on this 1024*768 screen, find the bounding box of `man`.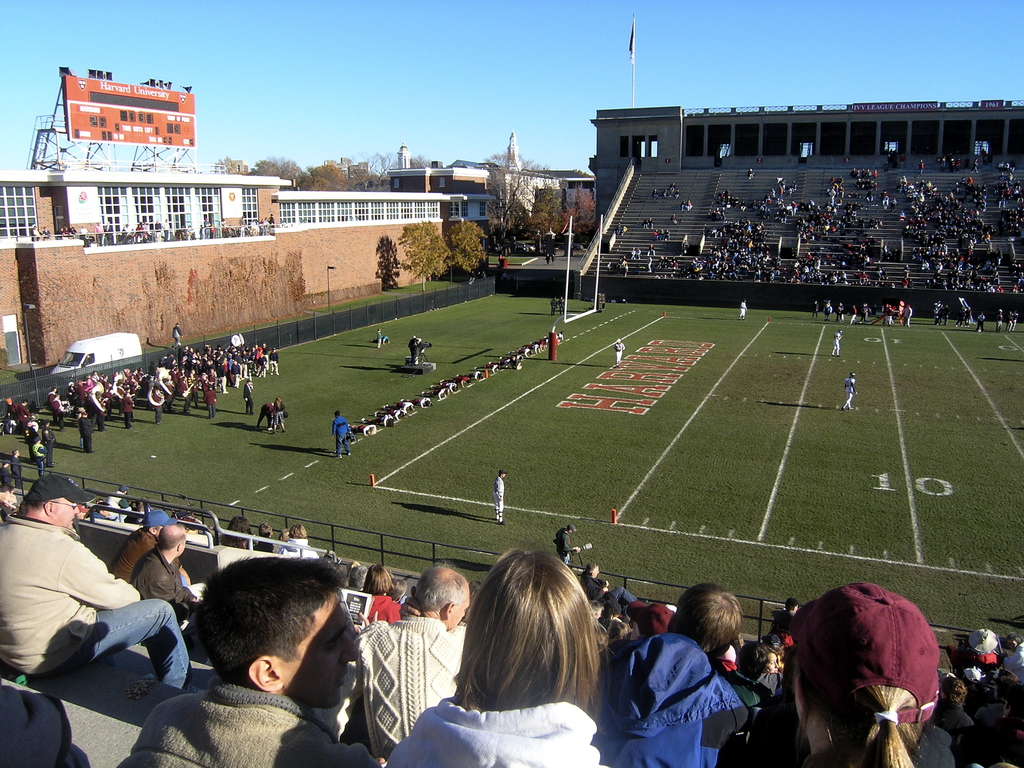
Bounding box: l=550, t=296, r=558, b=316.
